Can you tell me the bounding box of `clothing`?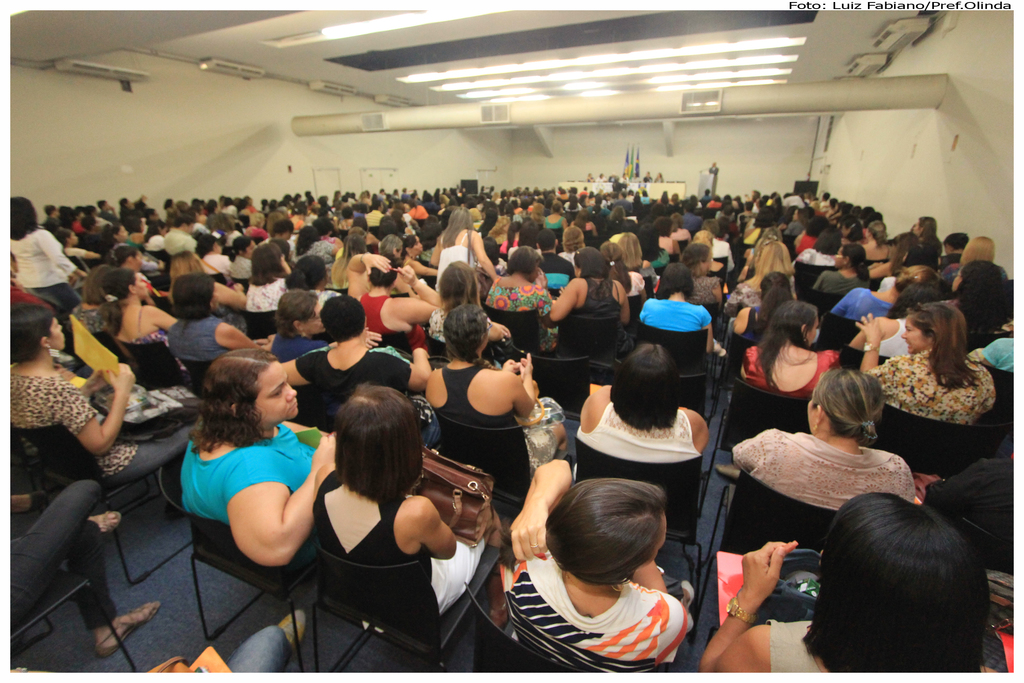
bbox=[499, 547, 684, 679].
